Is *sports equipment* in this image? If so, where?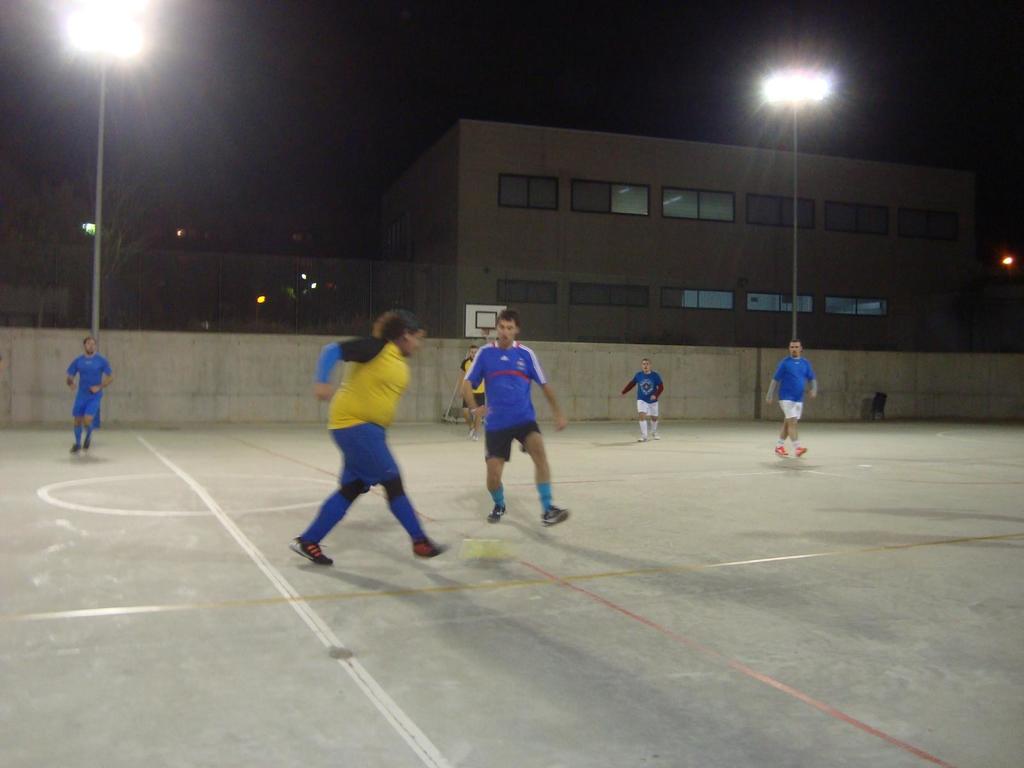
Yes, at (left=463, top=429, right=479, bottom=446).
